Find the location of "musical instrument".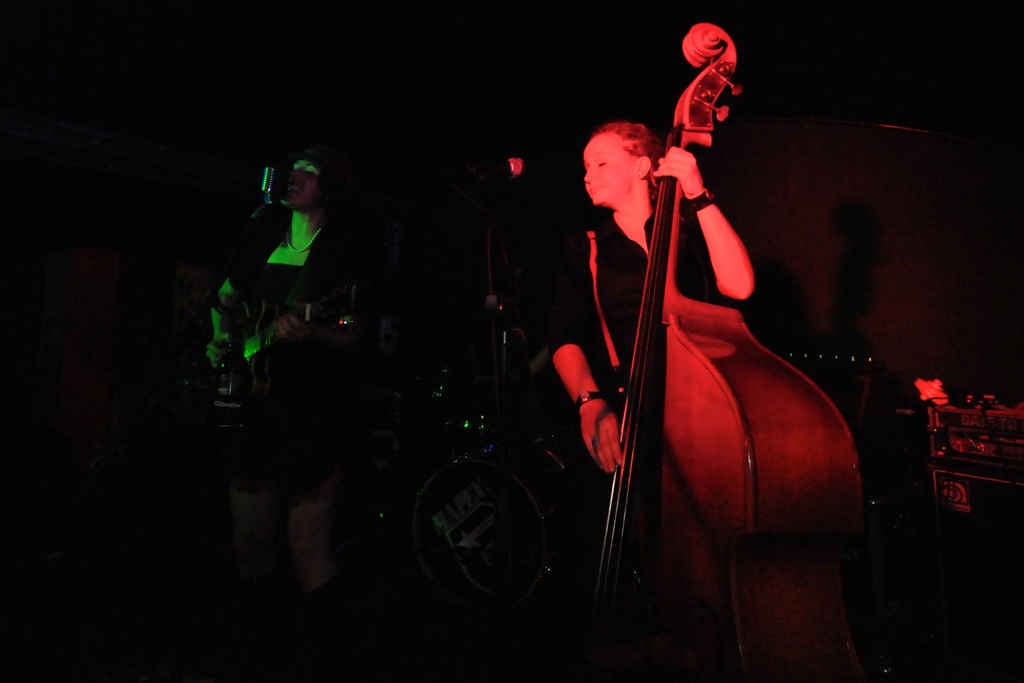
Location: (left=390, top=436, right=588, bottom=618).
